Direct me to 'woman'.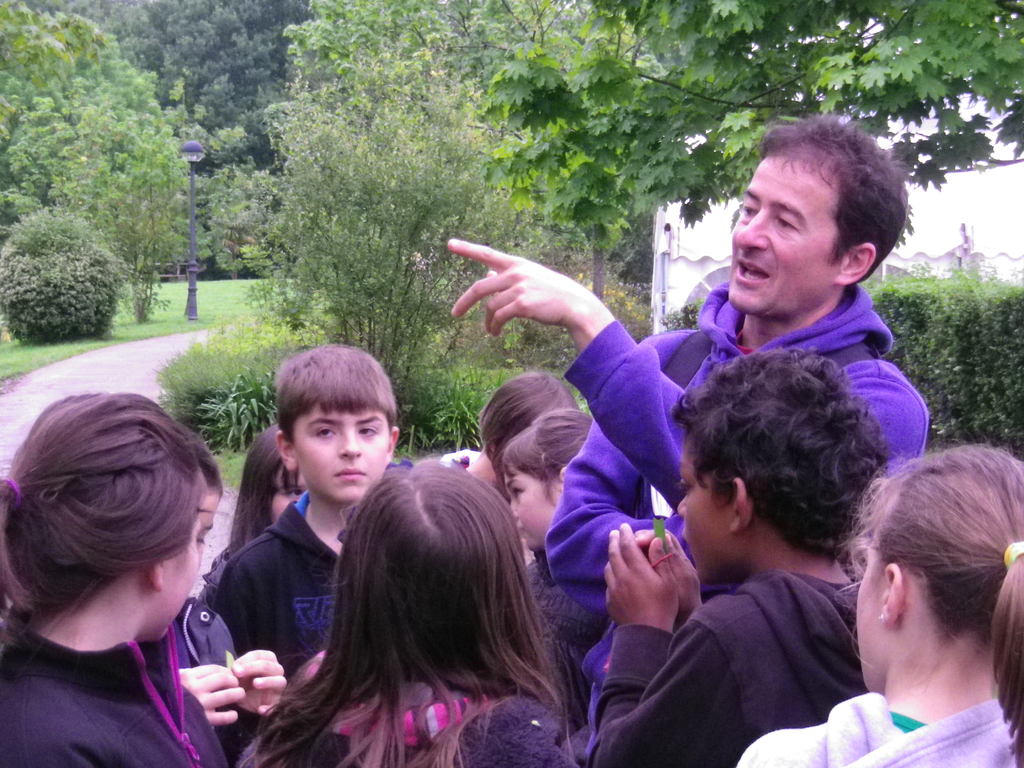
Direction: (left=0, top=364, right=278, bottom=753).
